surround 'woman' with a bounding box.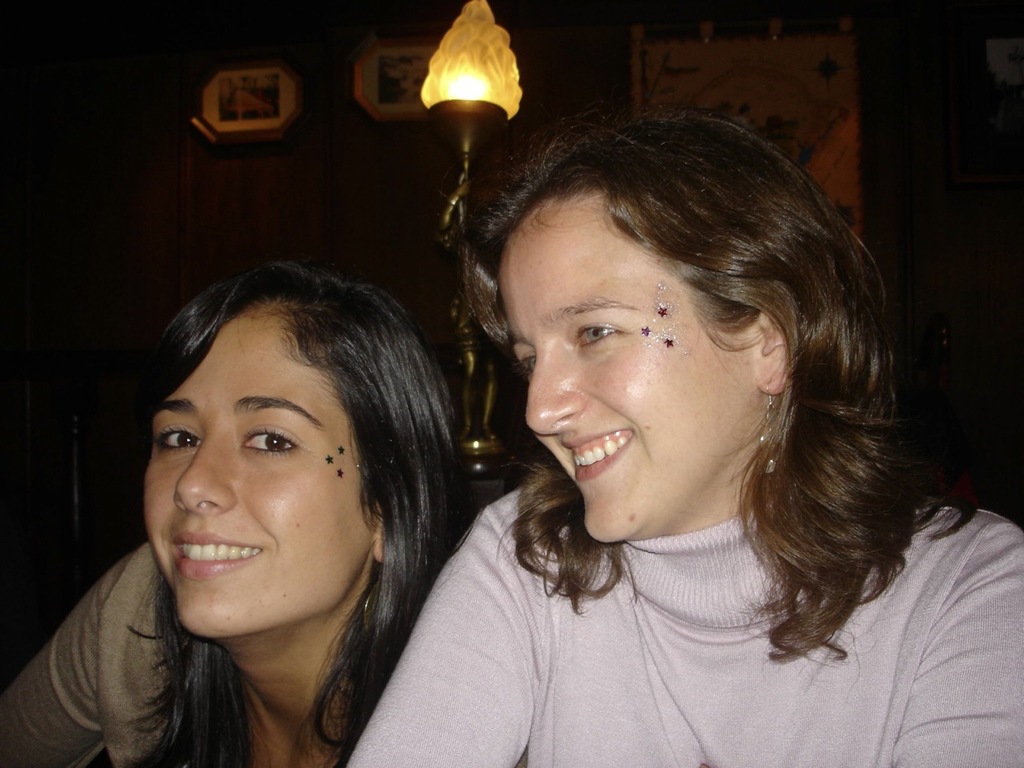
x1=0 y1=266 x2=485 y2=767.
